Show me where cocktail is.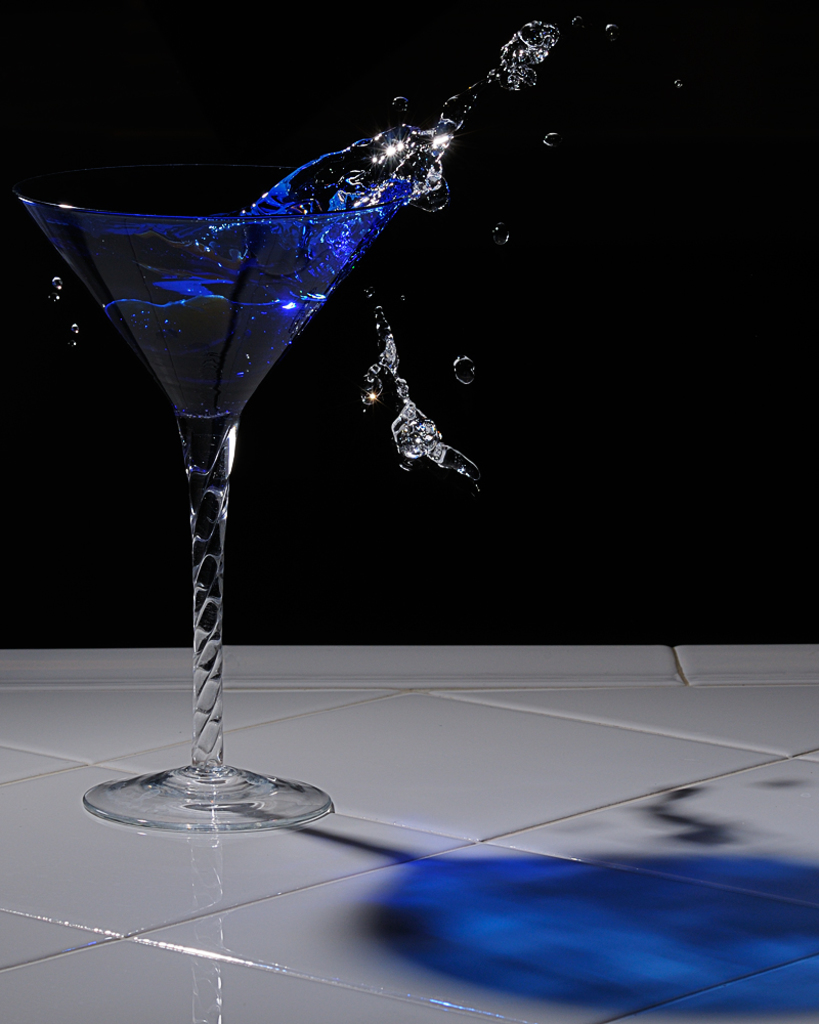
cocktail is at {"x1": 17, "y1": 13, "x2": 562, "y2": 828}.
